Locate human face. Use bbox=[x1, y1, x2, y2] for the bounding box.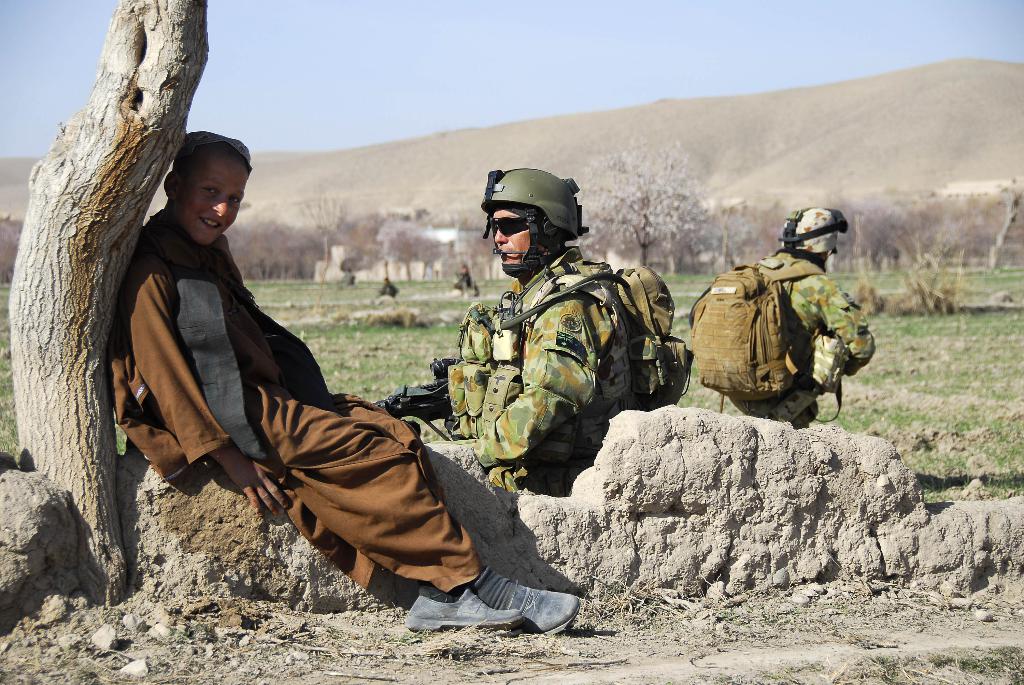
bbox=[178, 143, 248, 247].
